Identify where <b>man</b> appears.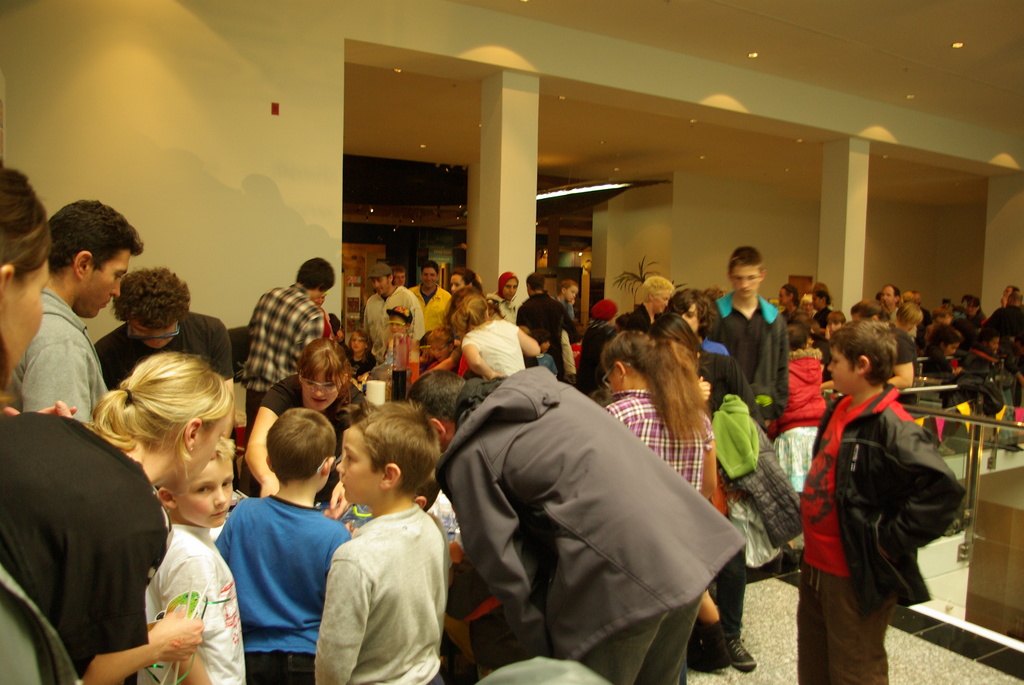
Appears at <bbox>408, 262, 458, 334</bbox>.
